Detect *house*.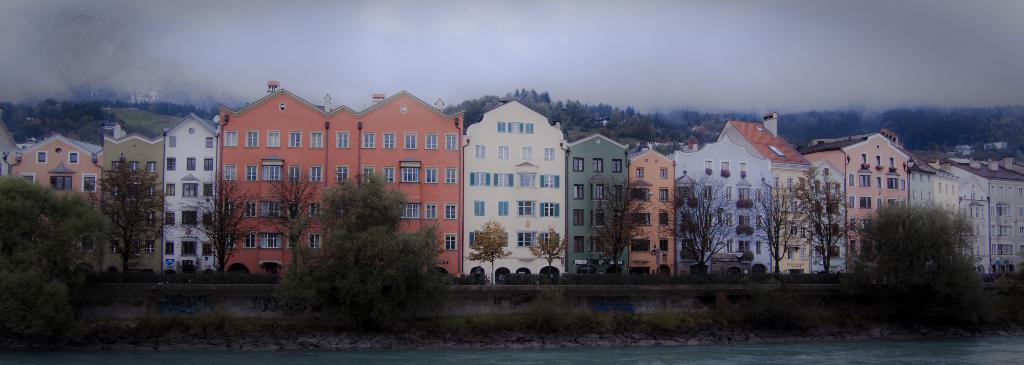
Detected at region(679, 111, 814, 270).
